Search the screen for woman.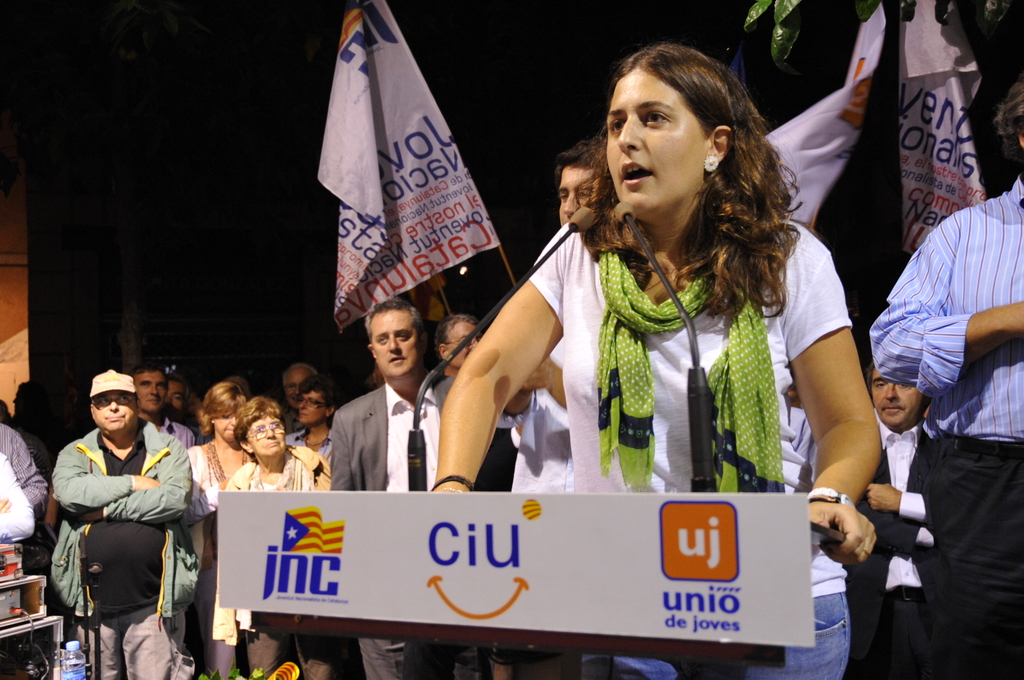
Found at Rect(428, 78, 854, 585).
